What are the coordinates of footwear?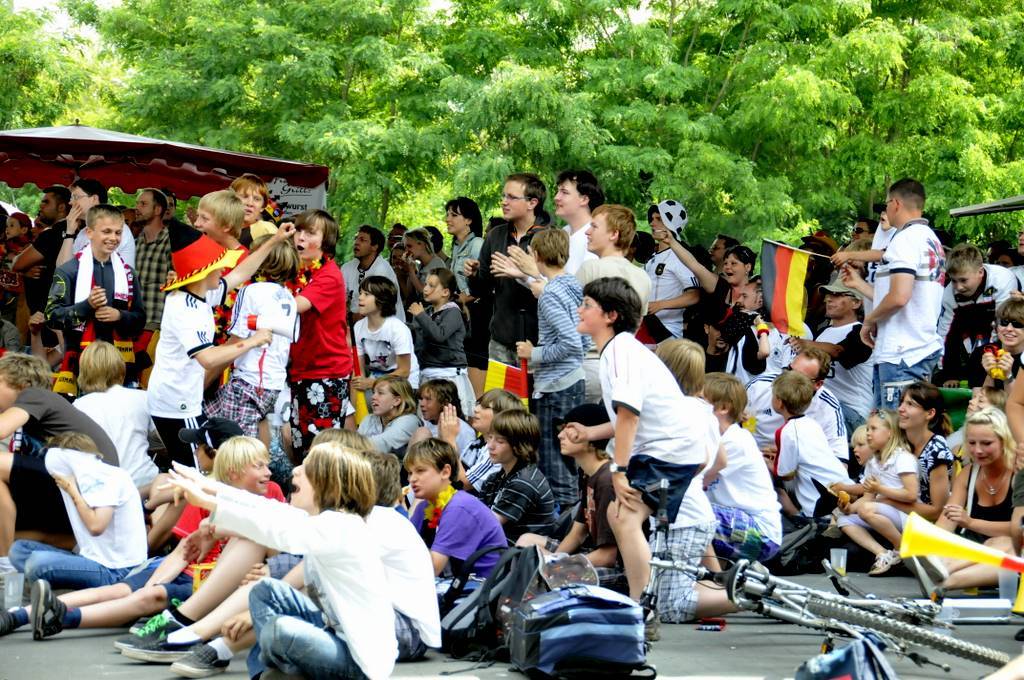
[left=114, top=597, right=195, bottom=645].
